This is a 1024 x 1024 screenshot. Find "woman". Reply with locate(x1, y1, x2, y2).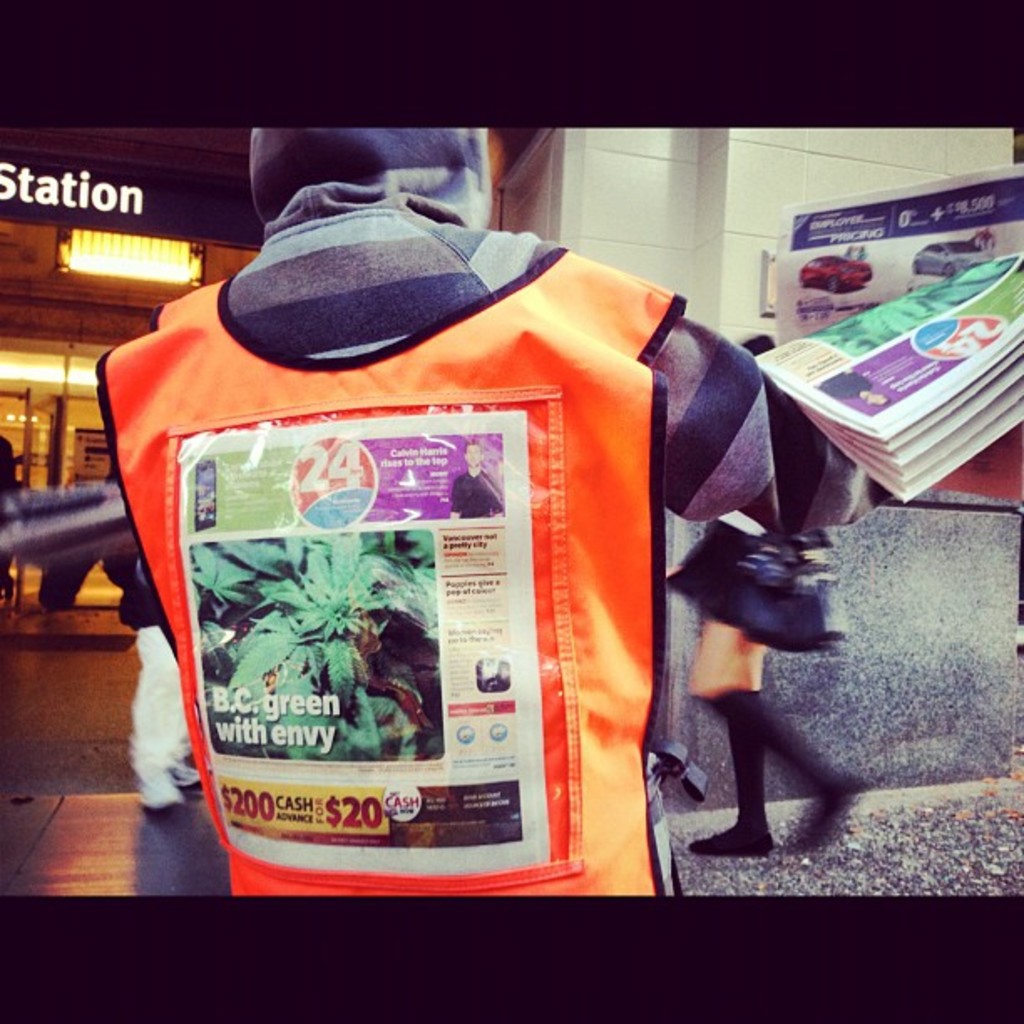
locate(659, 331, 858, 868).
